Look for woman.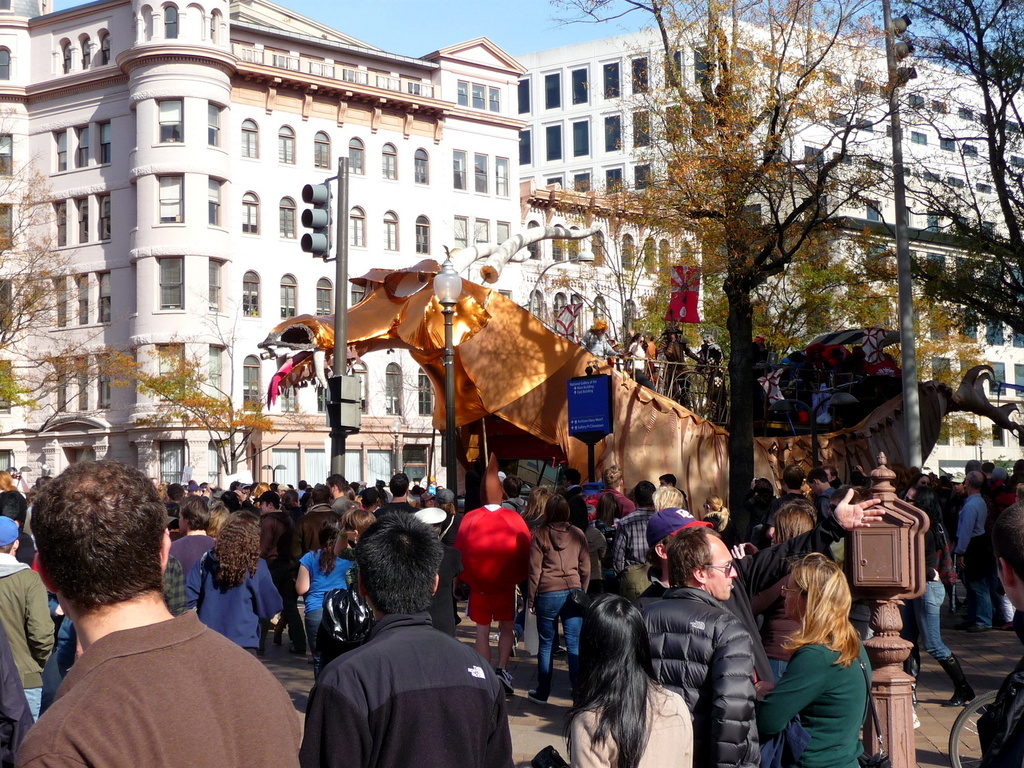
Found: [left=528, top=492, right=592, bottom=700].
